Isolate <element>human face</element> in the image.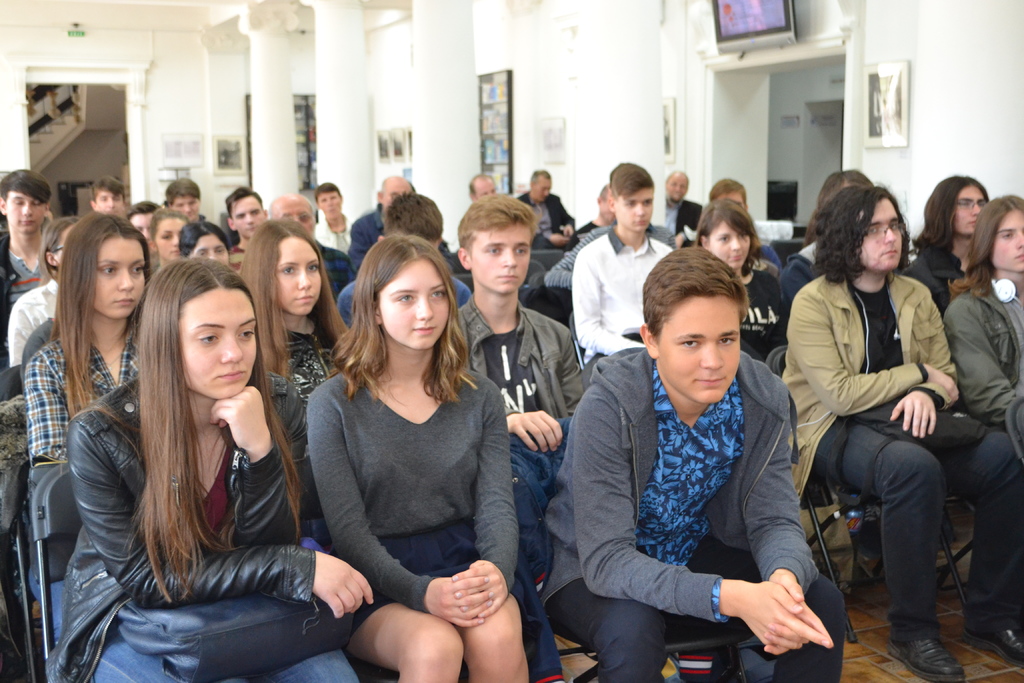
Isolated region: l=153, t=219, r=193, b=259.
